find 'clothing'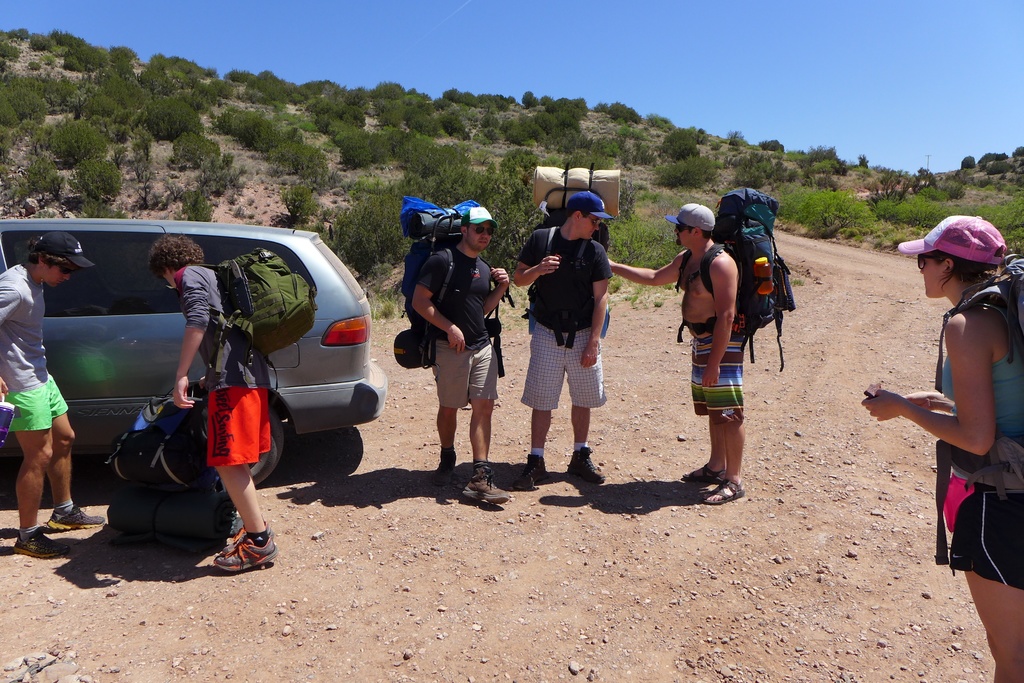
<bbox>515, 227, 613, 410</bbox>
